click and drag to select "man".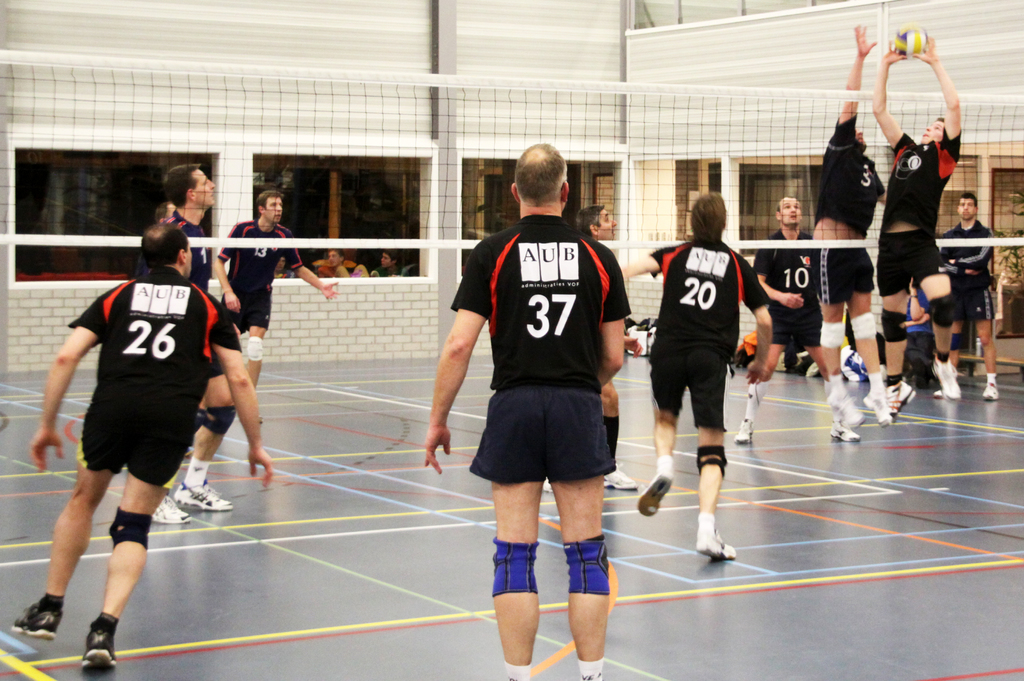
Selection: x1=420 y1=142 x2=633 y2=680.
